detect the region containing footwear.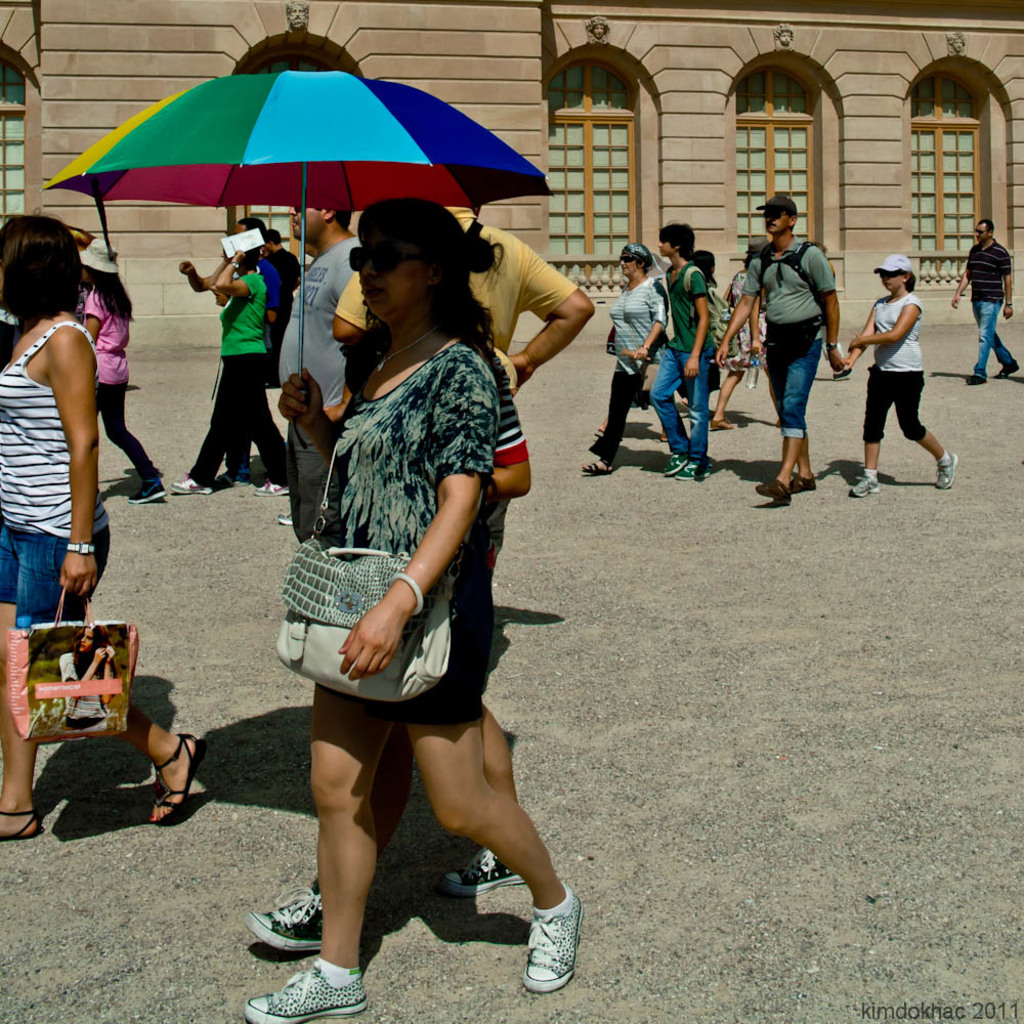
x1=236, y1=878, x2=323, y2=947.
